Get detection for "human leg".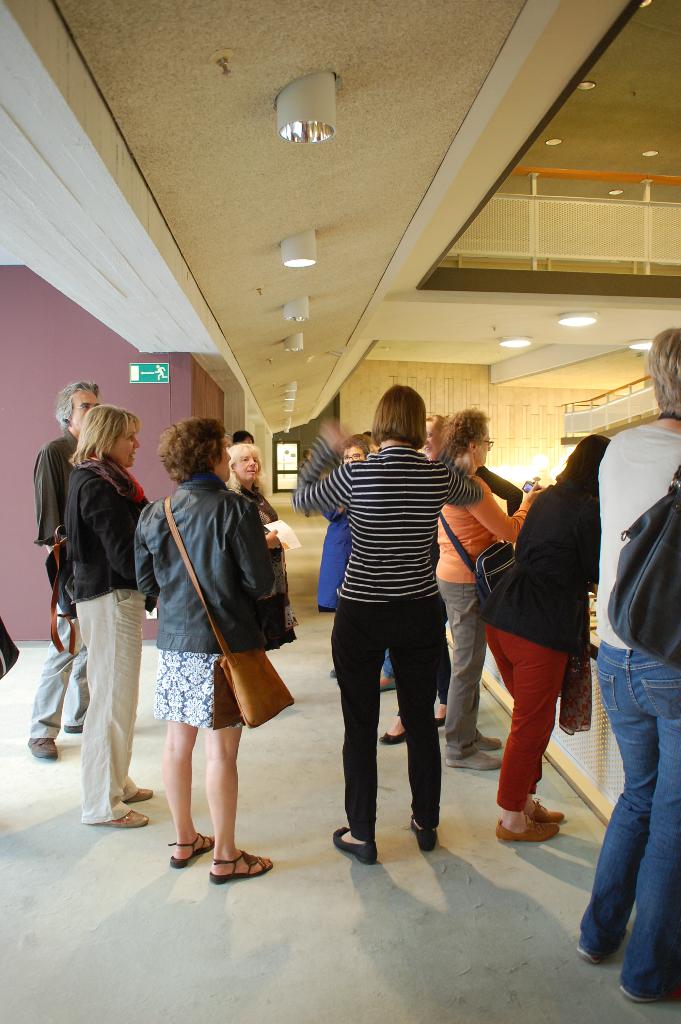
Detection: {"left": 332, "top": 600, "right": 380, "bottom": 858}.
